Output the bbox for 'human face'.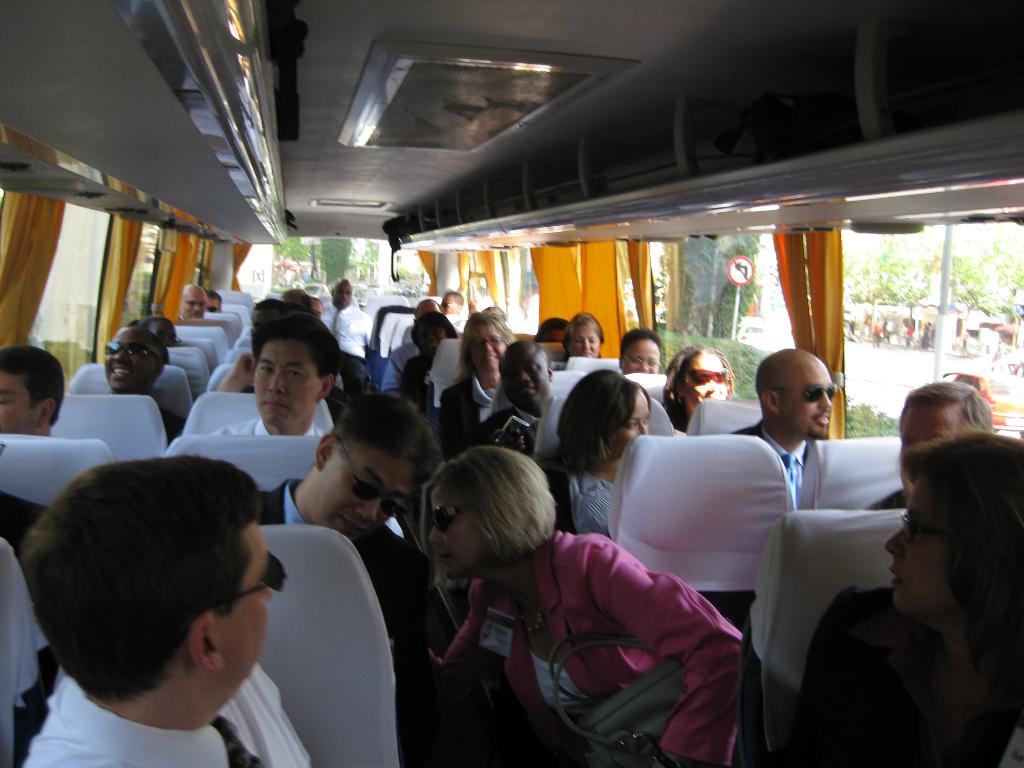
detection(568, 325, 600, 358).
